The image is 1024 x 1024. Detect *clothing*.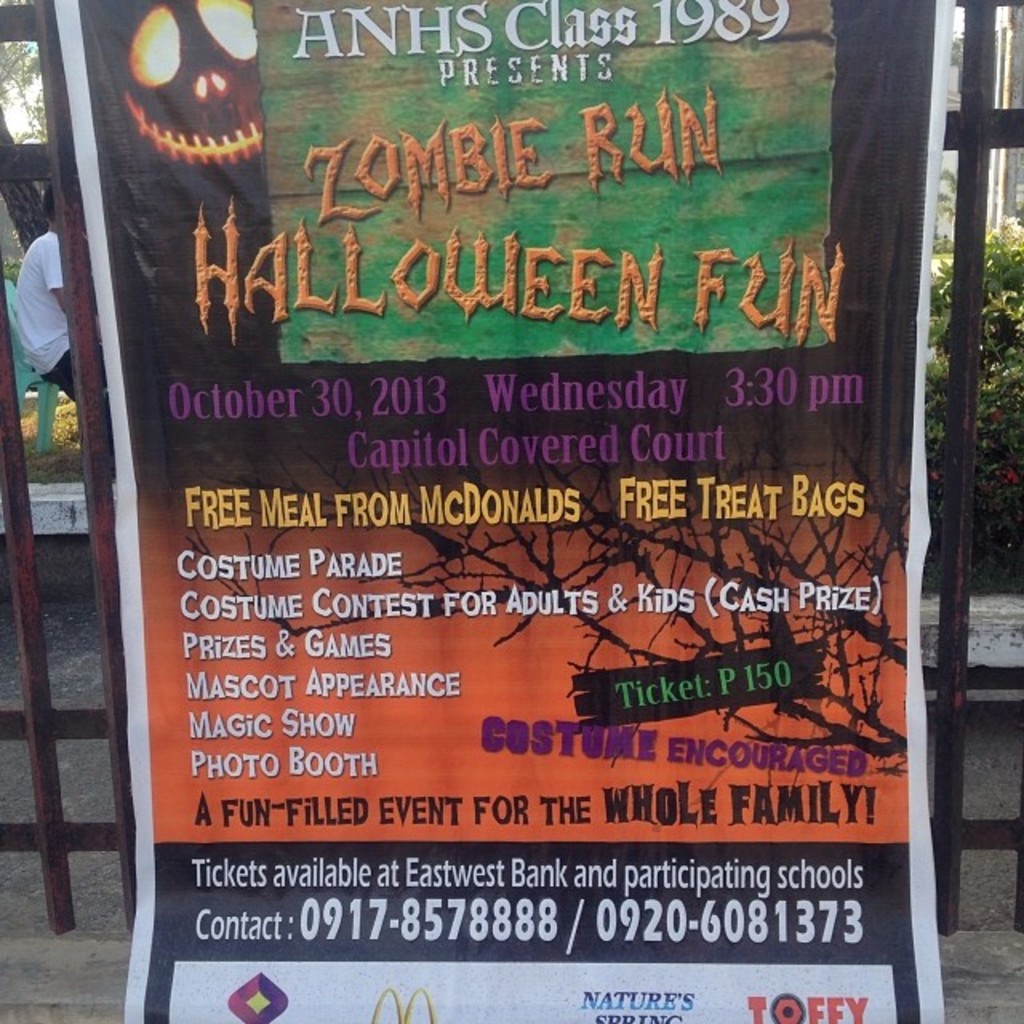
Detection: box(10, 230, 82, 400).
